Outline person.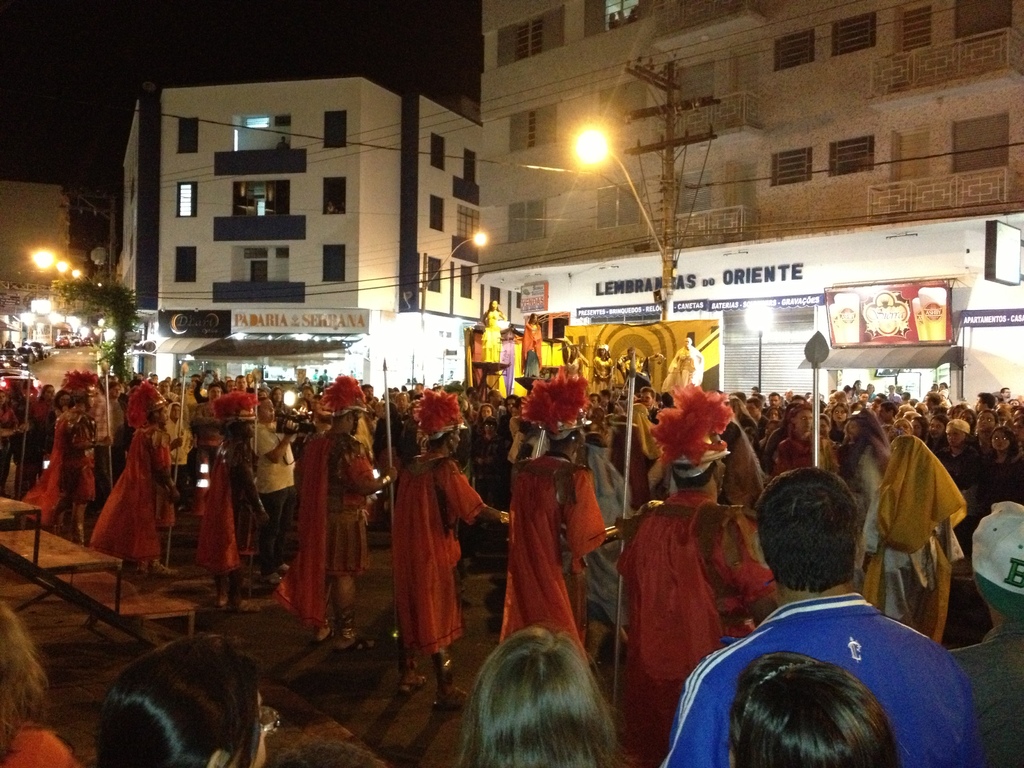
Outline: (left=481, top=386, right=507, bottom=413).
